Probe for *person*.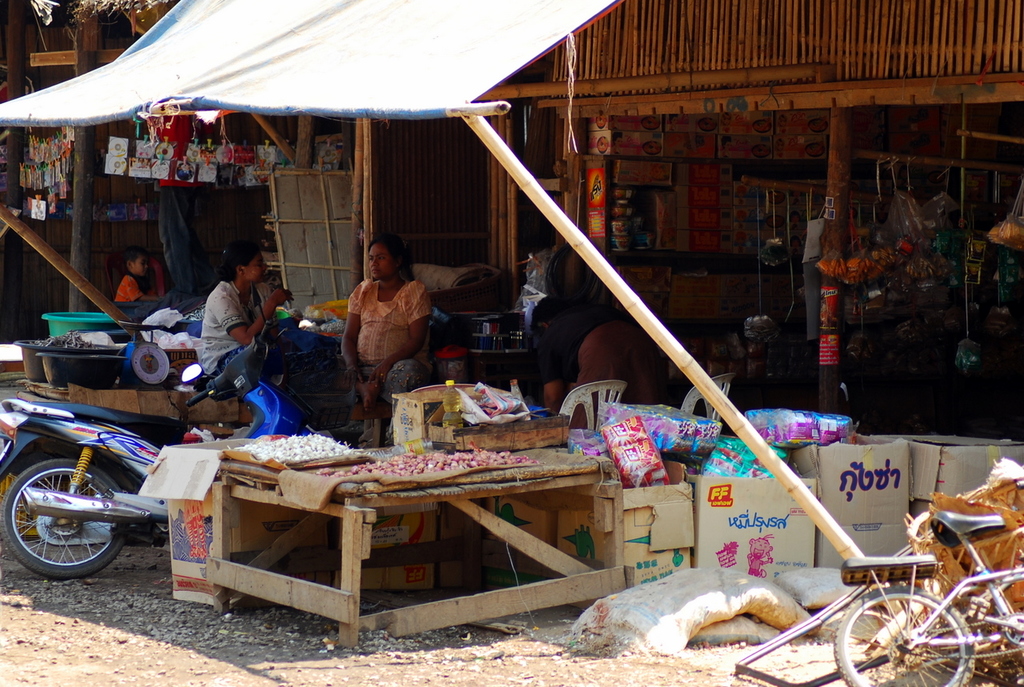
Probe result: locate(326, 228, 425, 433).
